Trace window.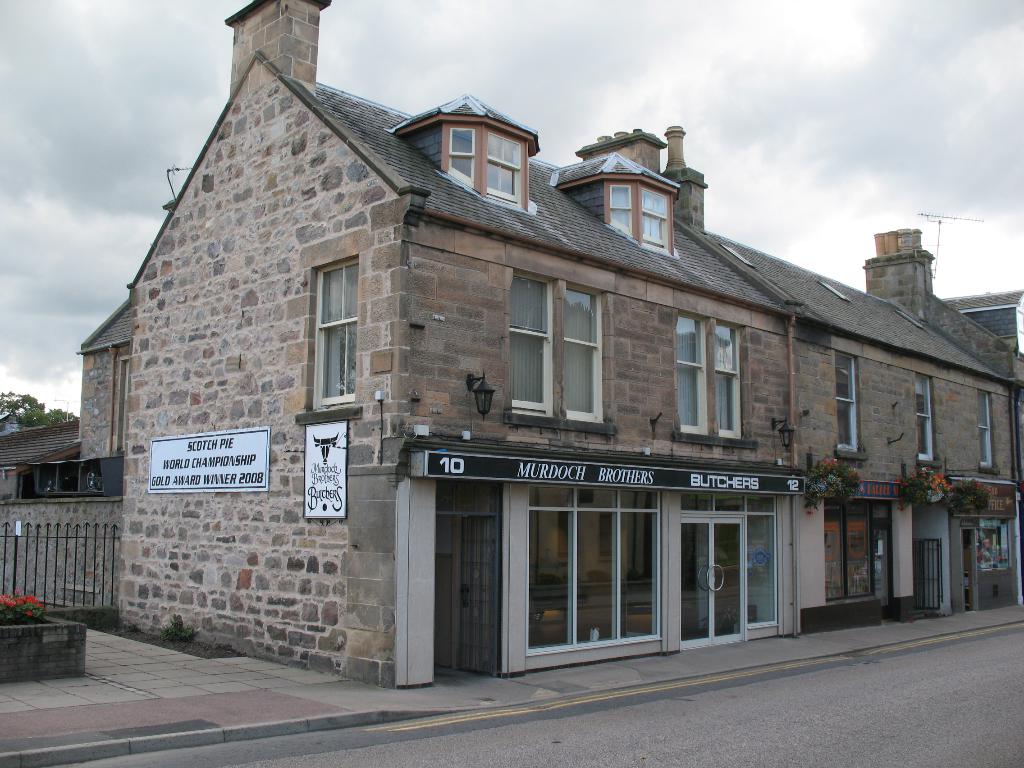
Traced to 508:278:556:420.
